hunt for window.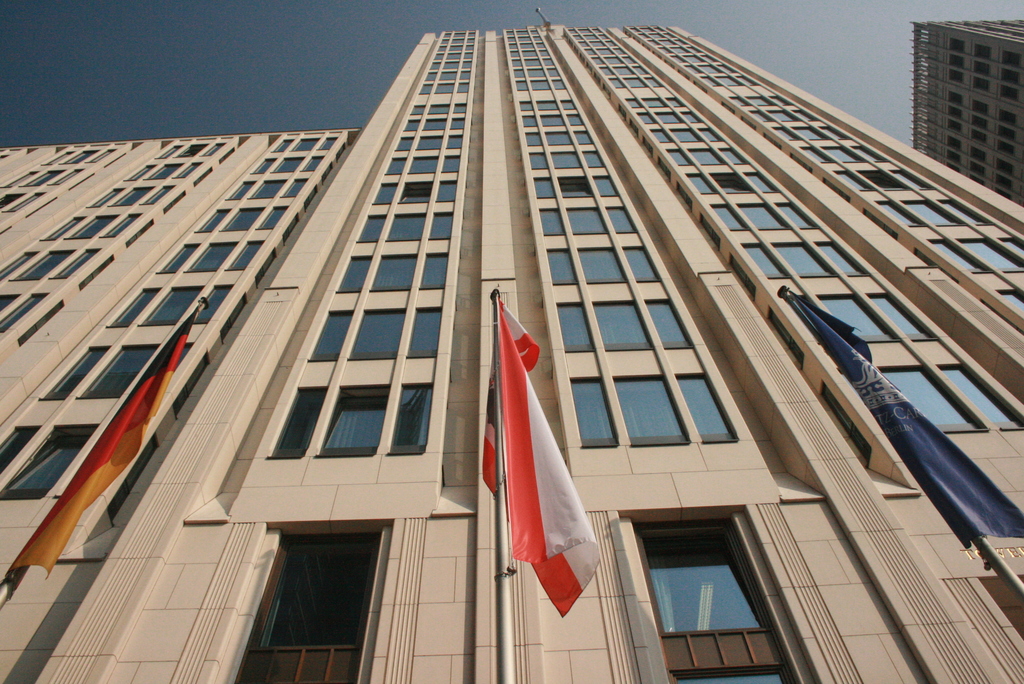
Hunted down at left=456, top=98, right=468, bottom=115.
